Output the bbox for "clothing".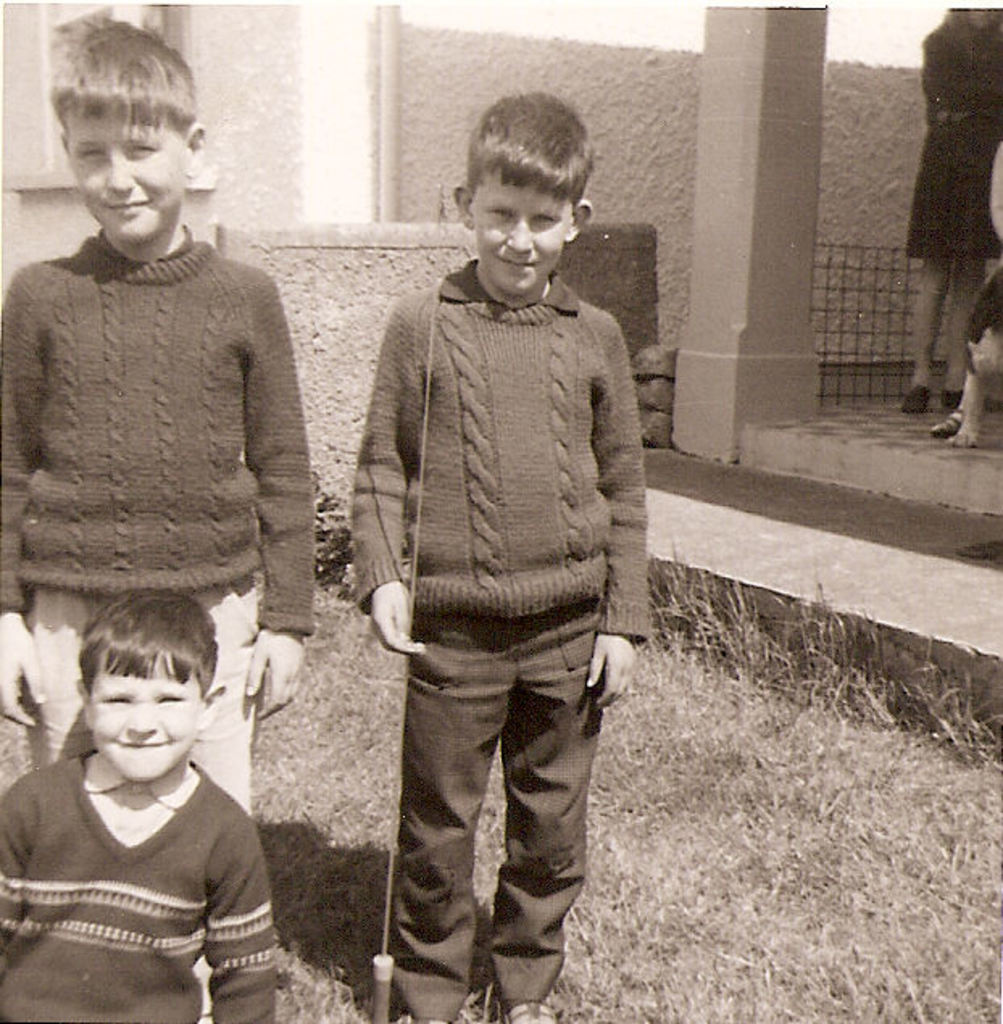
box=[363, 258, 663, 1022].
